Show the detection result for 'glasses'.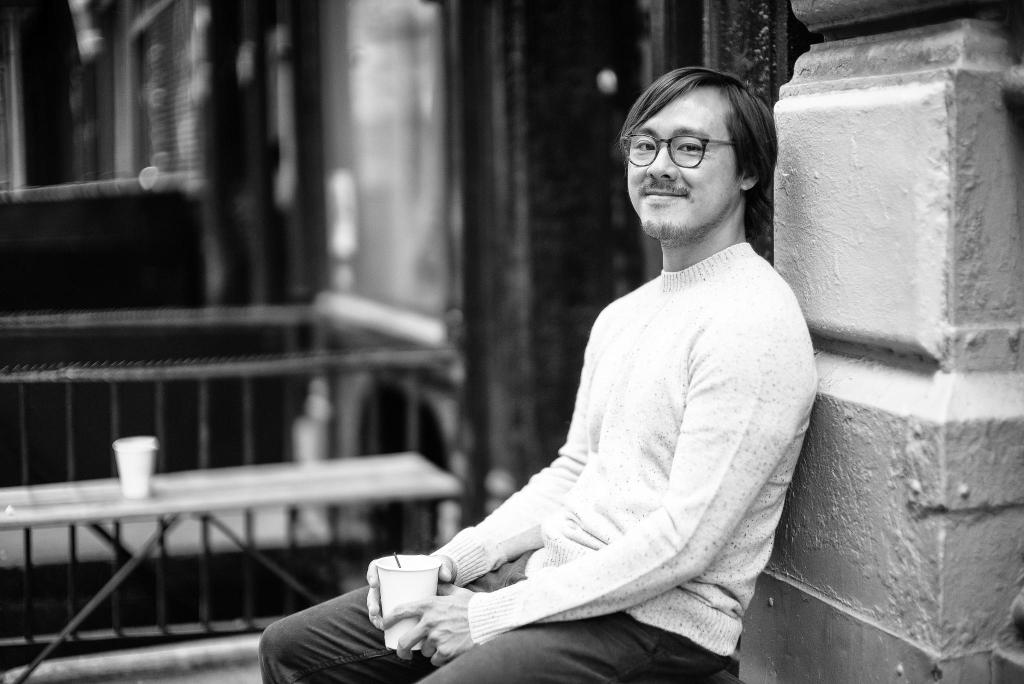
x1=621 y1=133 x2=732 y2=169.
